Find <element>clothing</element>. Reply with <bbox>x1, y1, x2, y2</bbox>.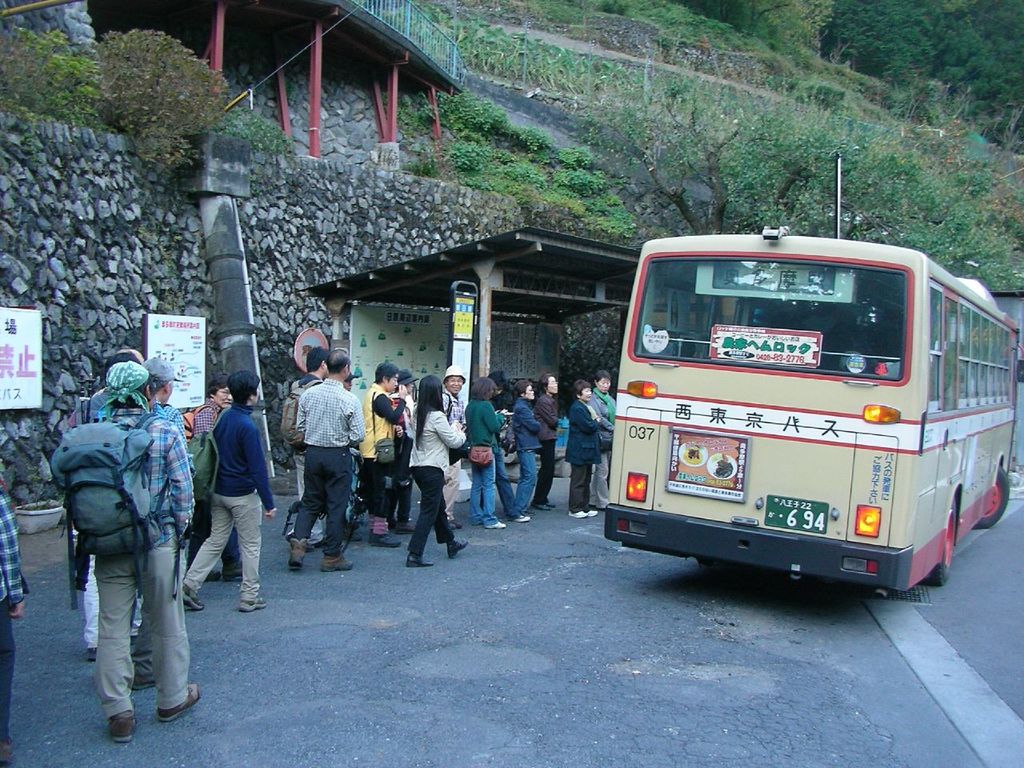
<bbox>0, 467, 25, 738</bbox>.
